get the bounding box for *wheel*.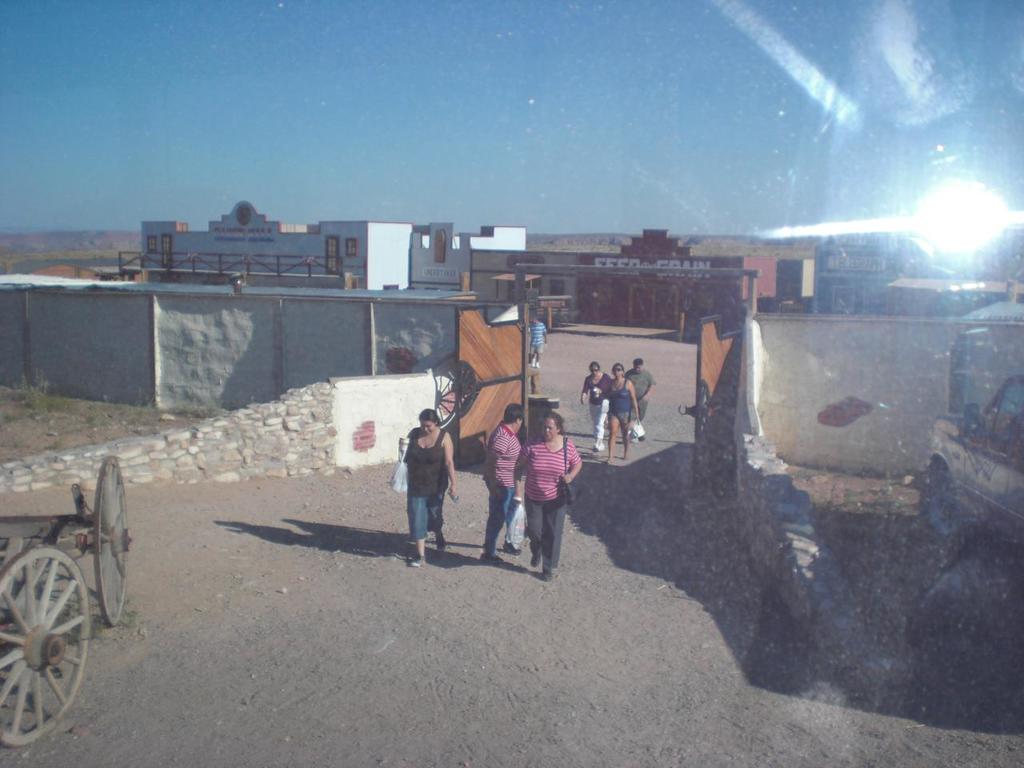
x1=0 y1=546 x2=94 y2=742.
